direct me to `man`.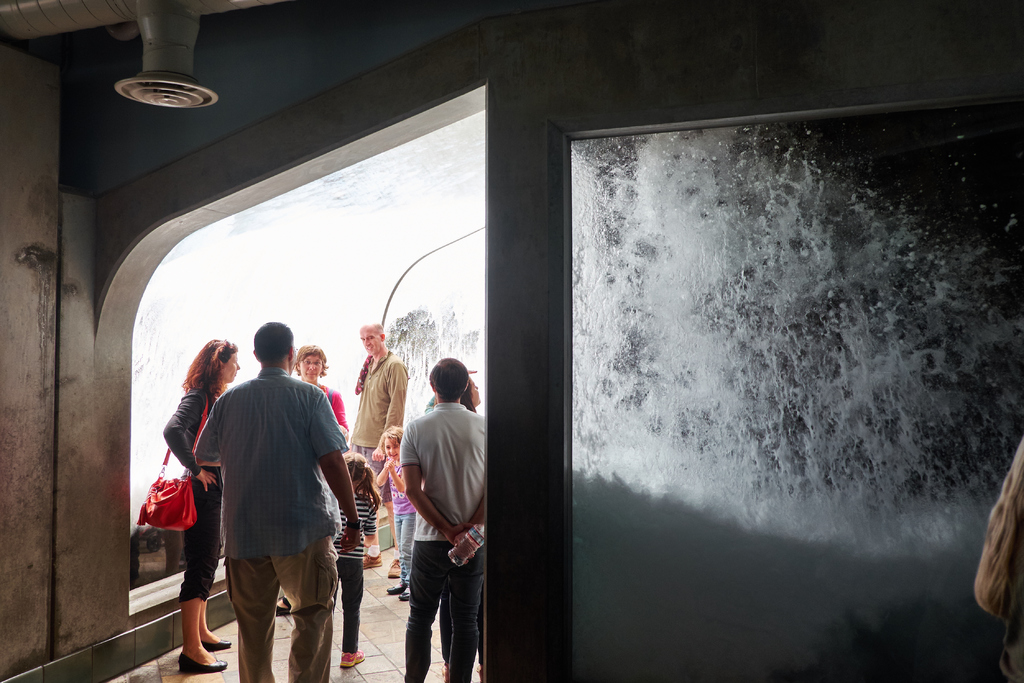
Direction: <box>340,321,399,510</box>.
